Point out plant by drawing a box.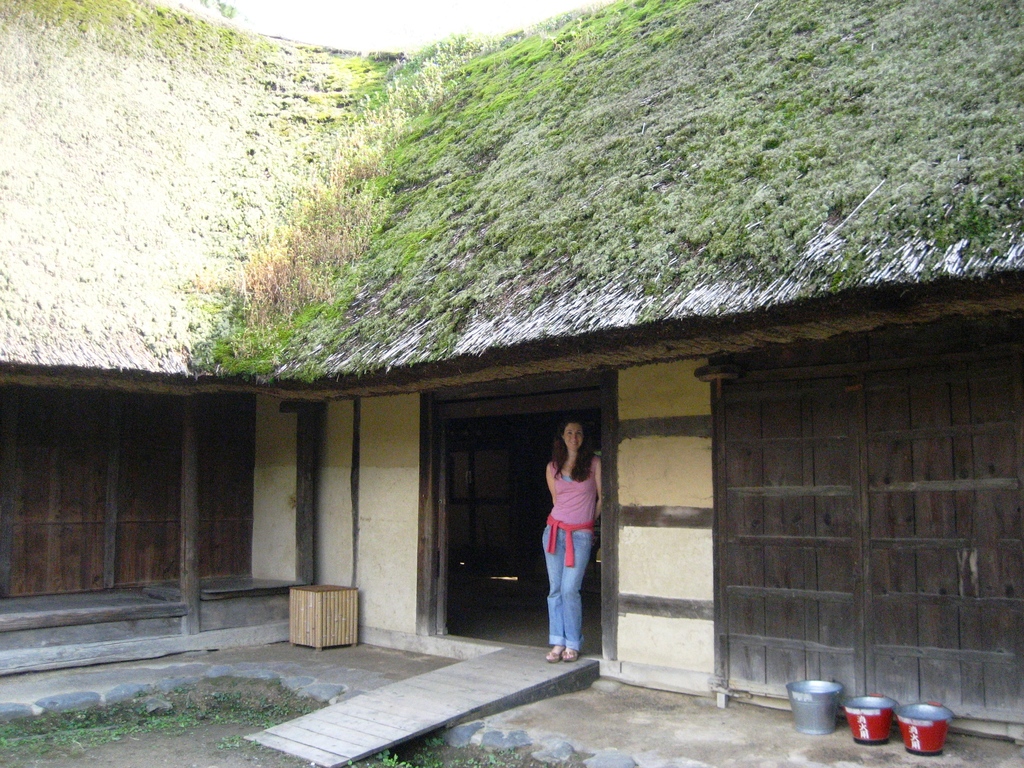
(367, 748, 412, 767).
